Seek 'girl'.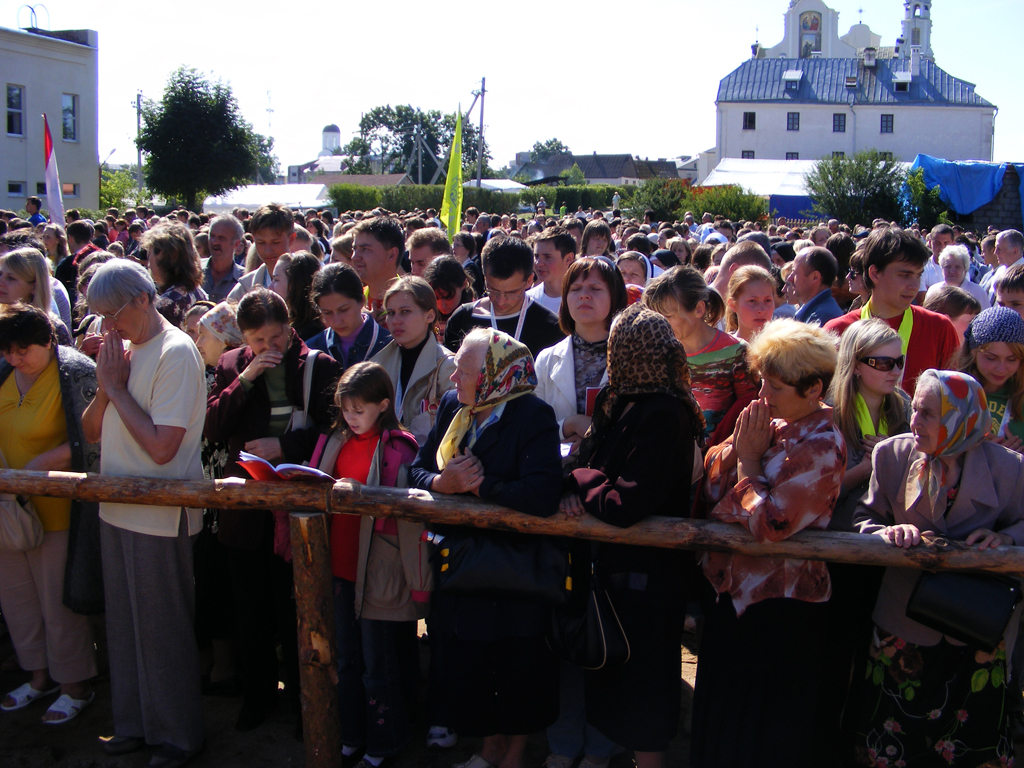
x1=823, y1=320, x2=912, y2=518.
